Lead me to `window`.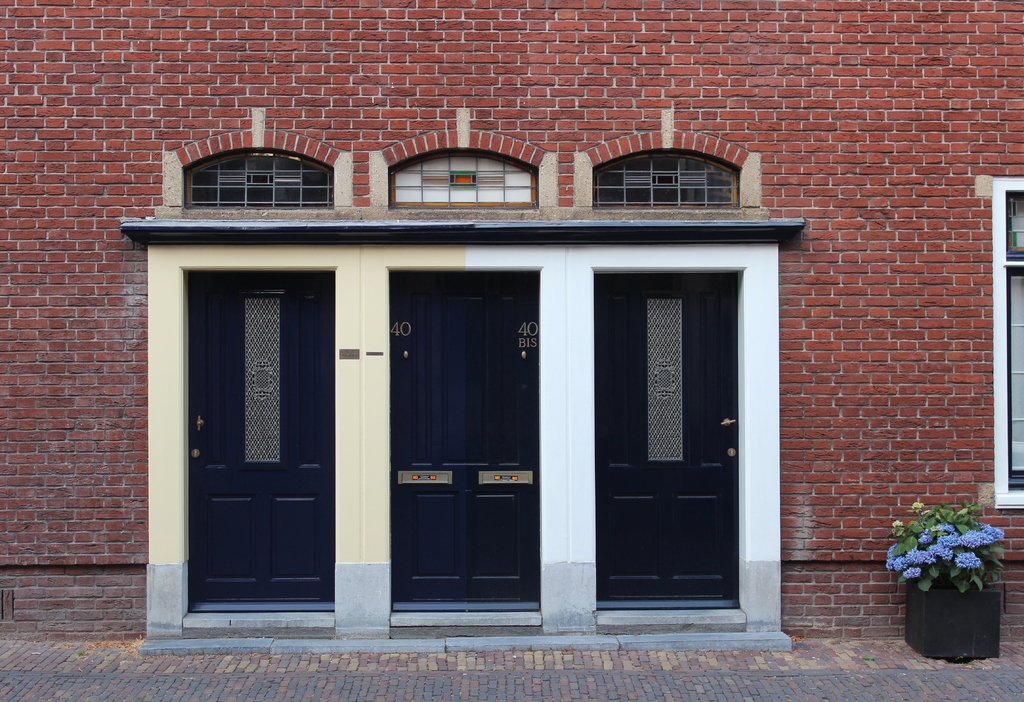
Lead to (163,131,335,211).
